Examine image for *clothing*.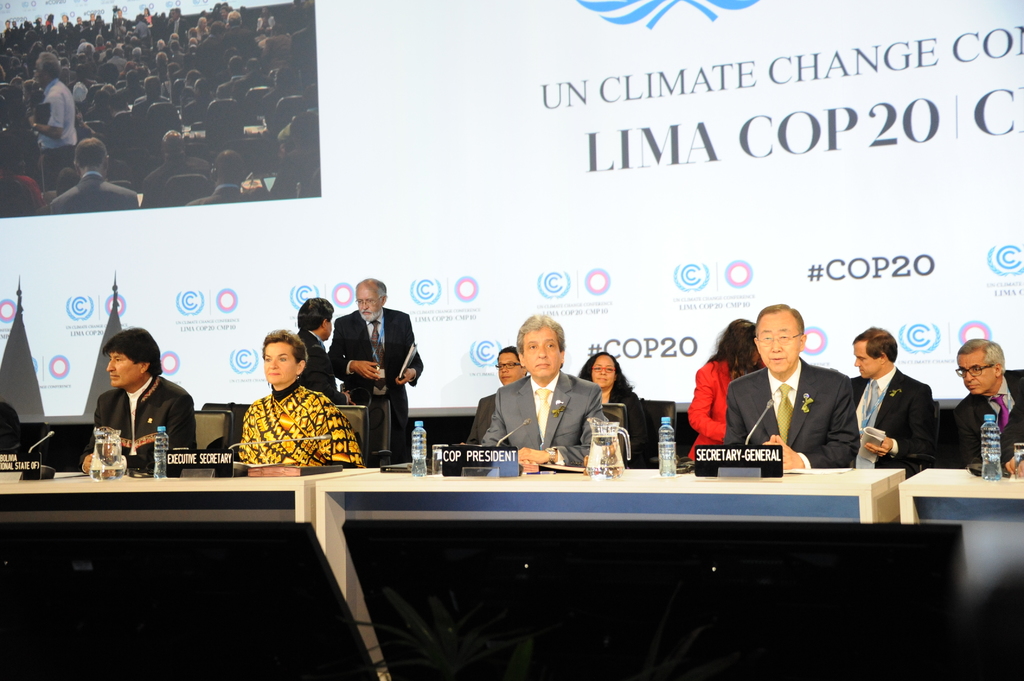
Examination result: {"left": 601, "top": 388, "right": 648, "bottom": 463}.
